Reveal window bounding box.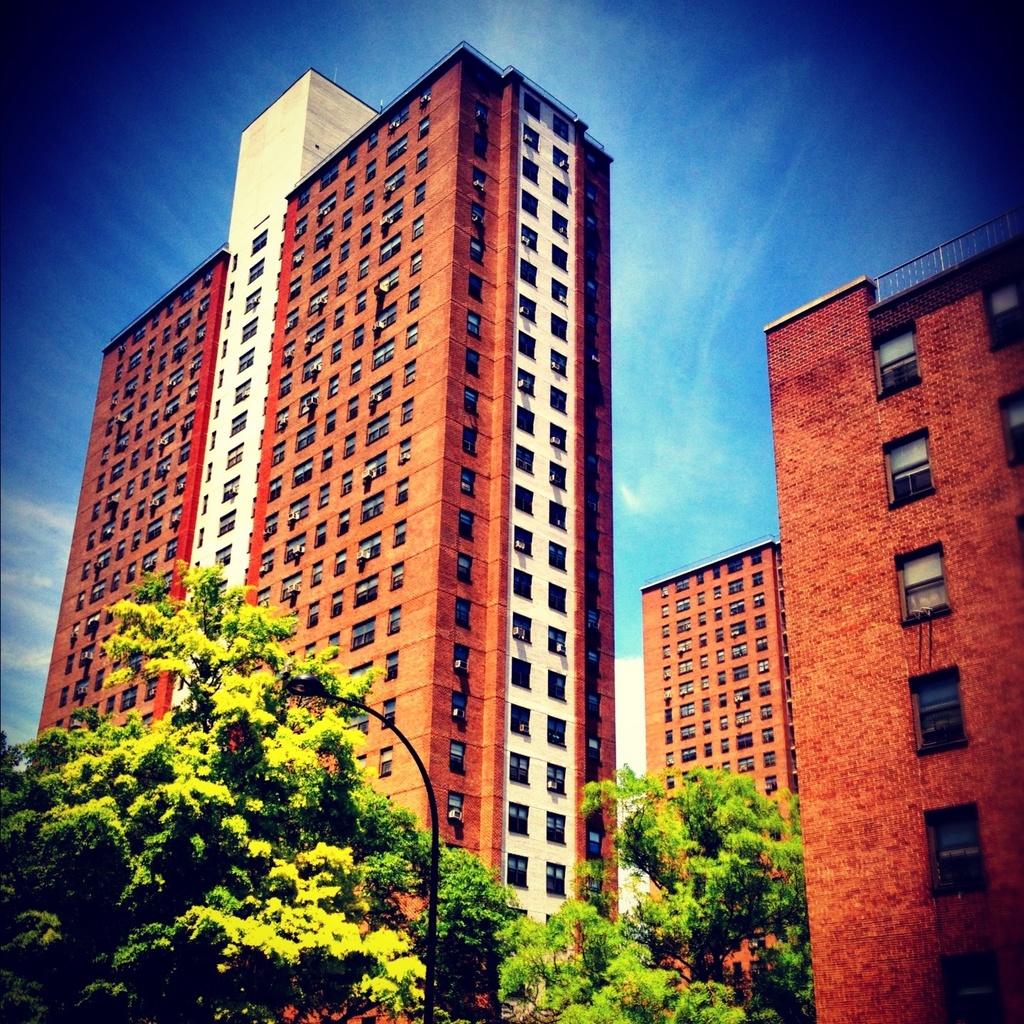
Revealed: left=379, top=649, right=400, bottom=680.
